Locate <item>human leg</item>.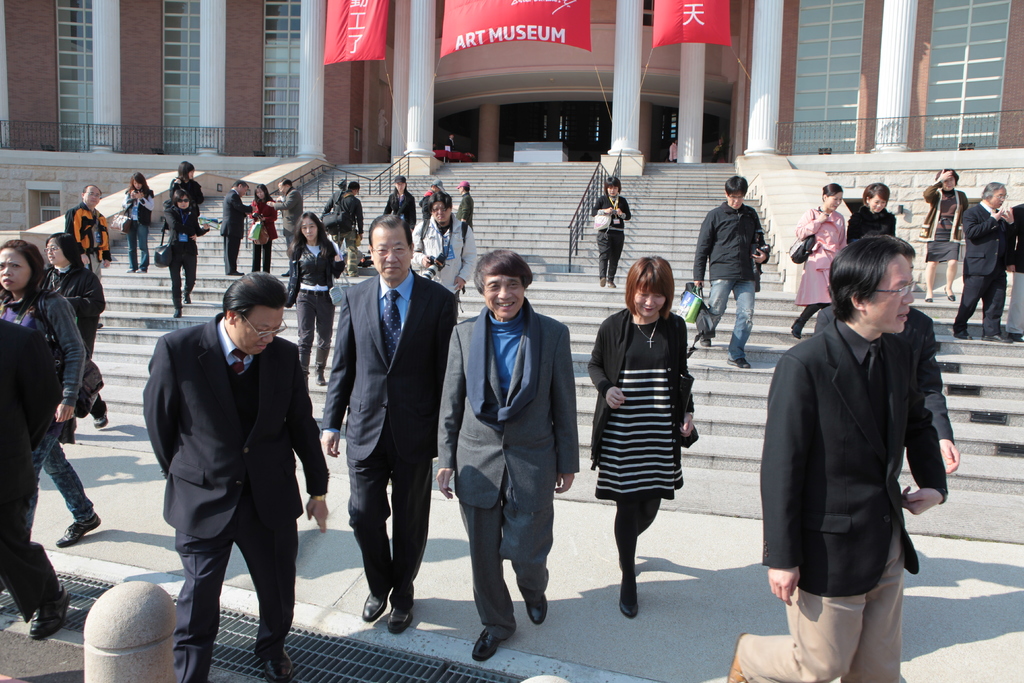
Bounding box: 605,247,627,284.
